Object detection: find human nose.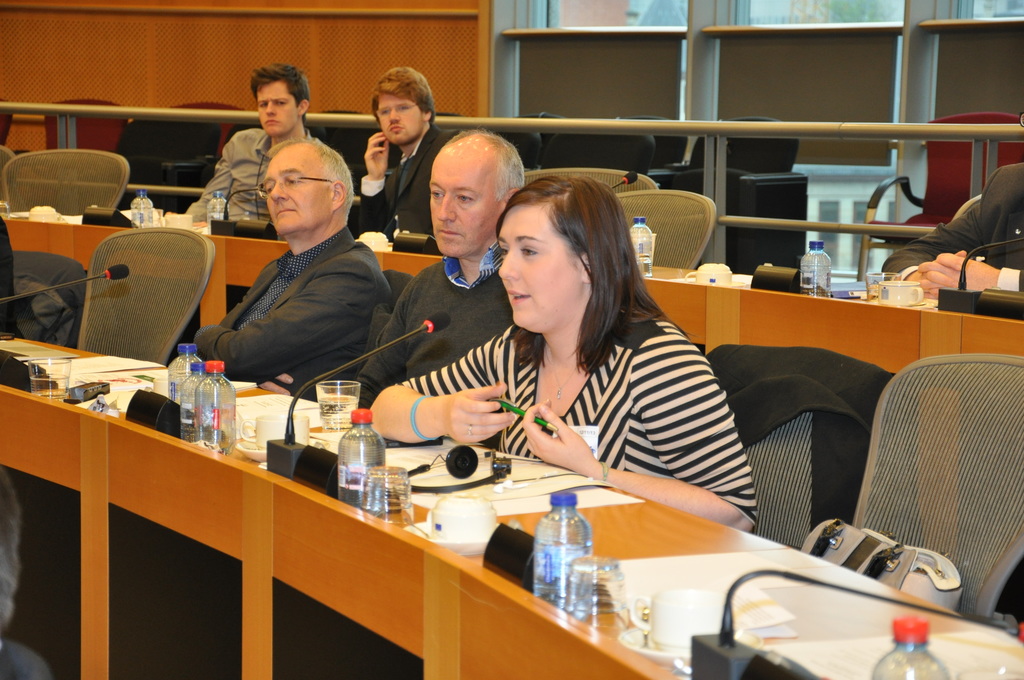
(left=497, top=250, right=518, bottom=280).
